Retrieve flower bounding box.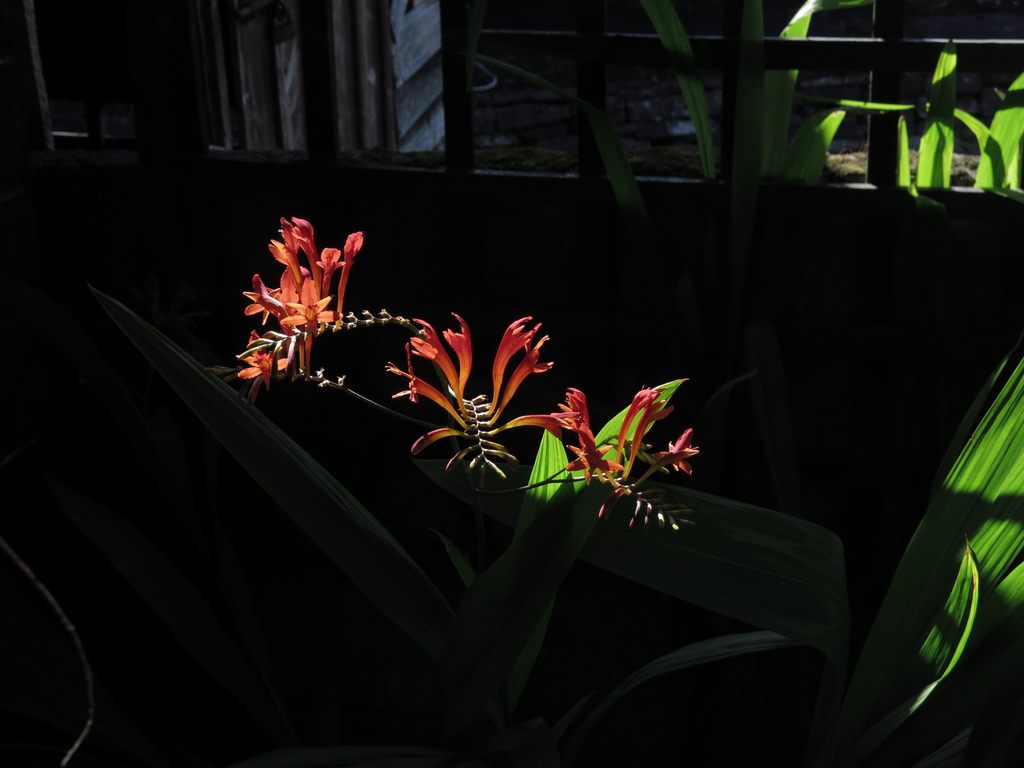
Bounding box: Rect(634, 406, 674, 471).
